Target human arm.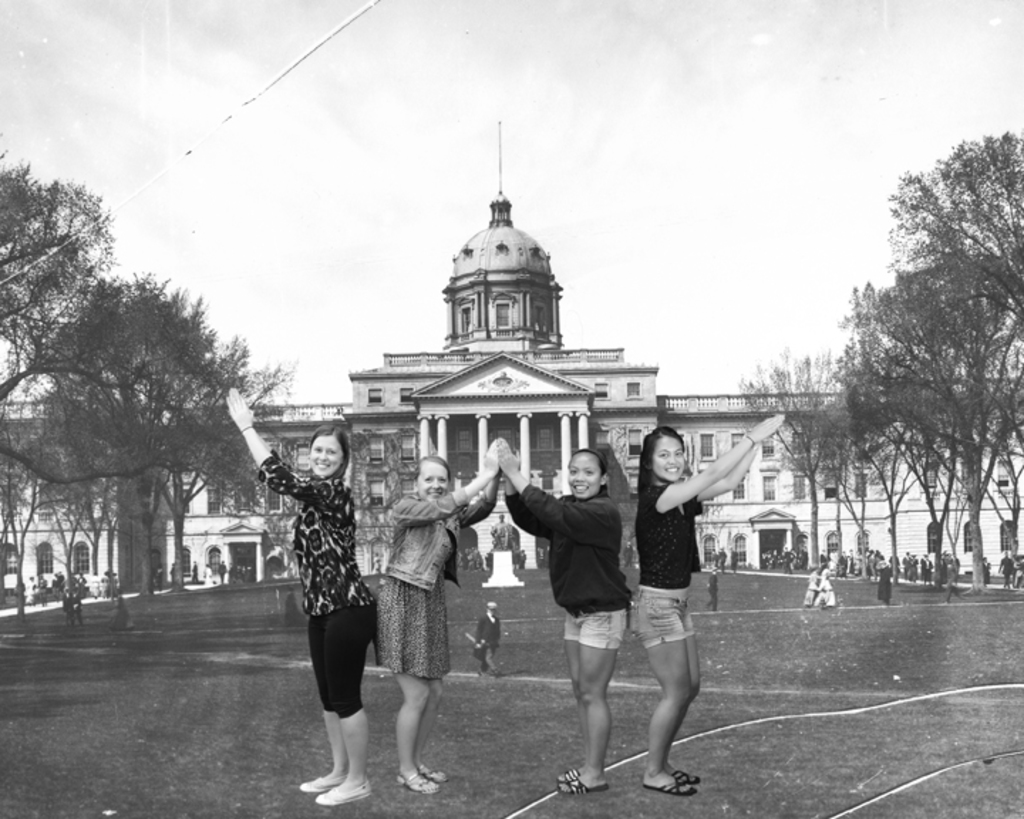
Target region: region(390, 435, 503, 533).
